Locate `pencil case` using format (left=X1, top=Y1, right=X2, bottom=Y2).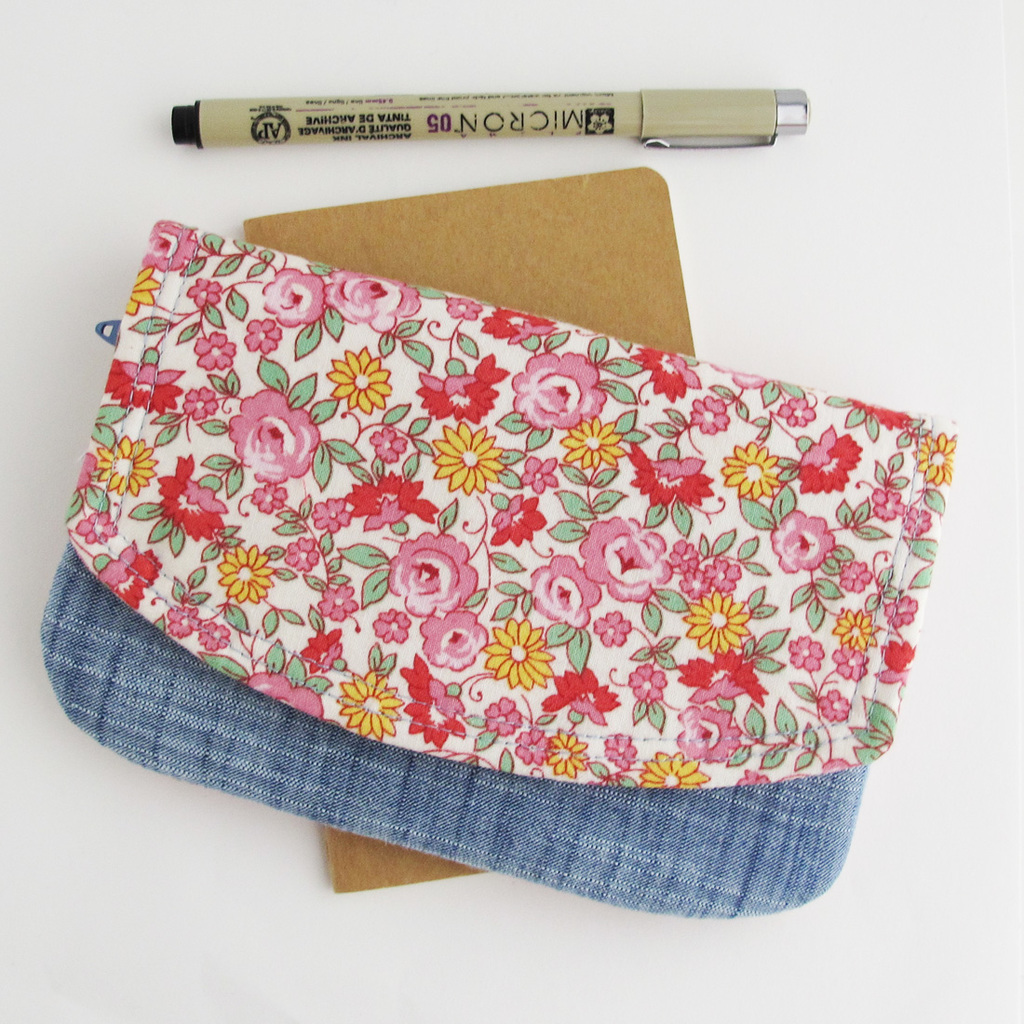
(left=37, top=217, right=953, bottom=915).
